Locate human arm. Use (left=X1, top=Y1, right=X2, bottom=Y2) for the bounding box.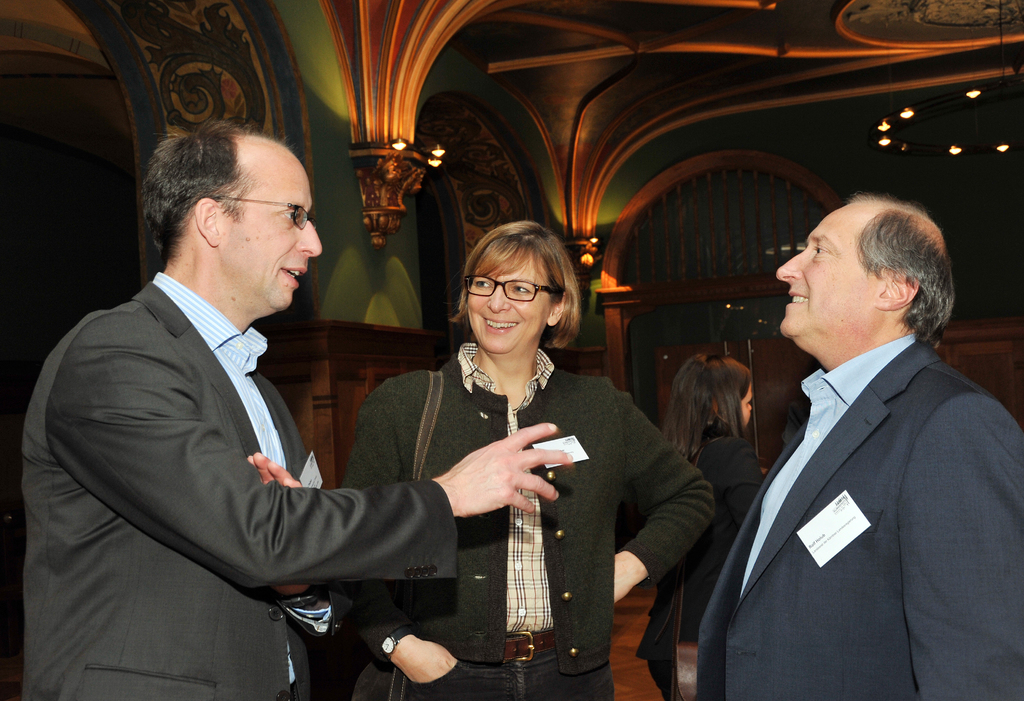
(left=42, top=315, right=577, bottom=589).
